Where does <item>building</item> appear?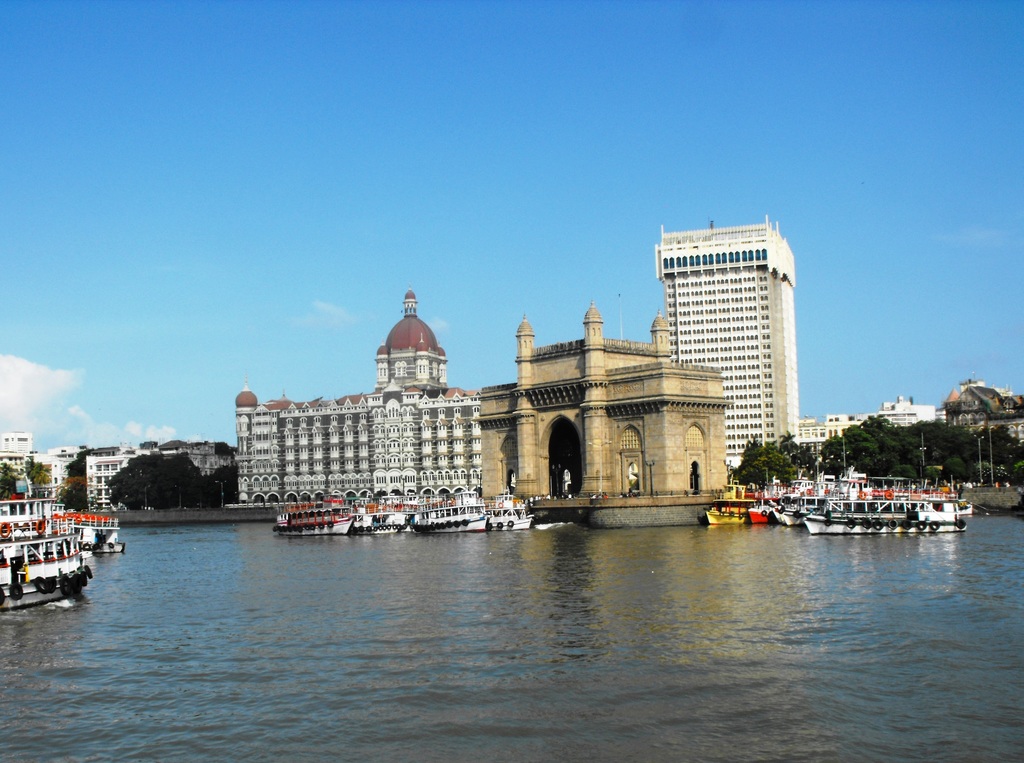
Appears at {"x1": 236, "y1": 296, "x2": 478, "y2": 505}.
